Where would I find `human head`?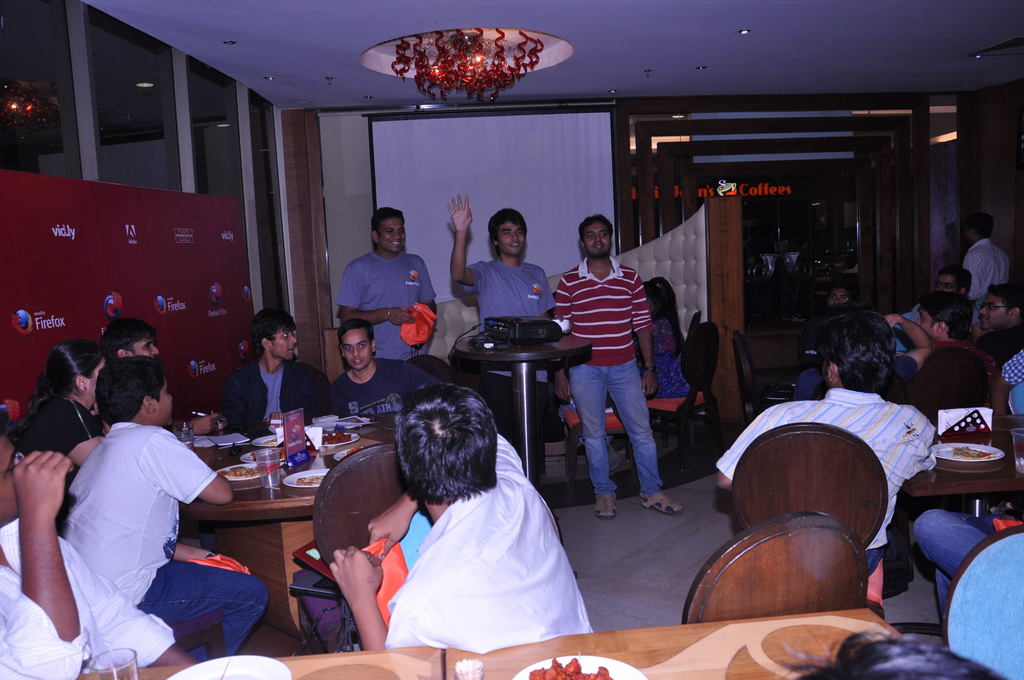
At crop(103, 318, 164, 358).
